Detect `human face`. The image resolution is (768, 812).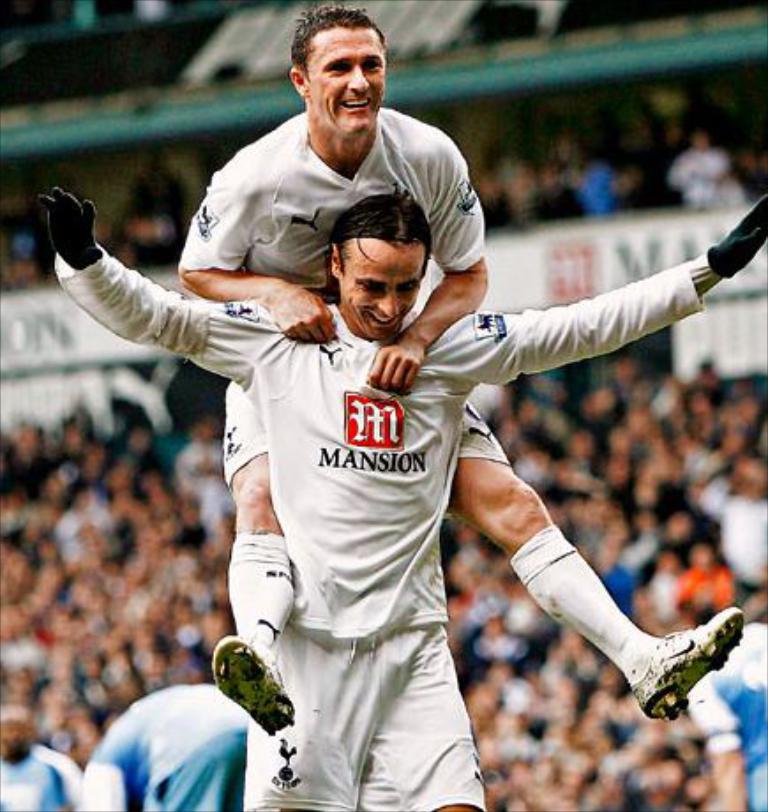
rect(297, 12, 390, 143).
